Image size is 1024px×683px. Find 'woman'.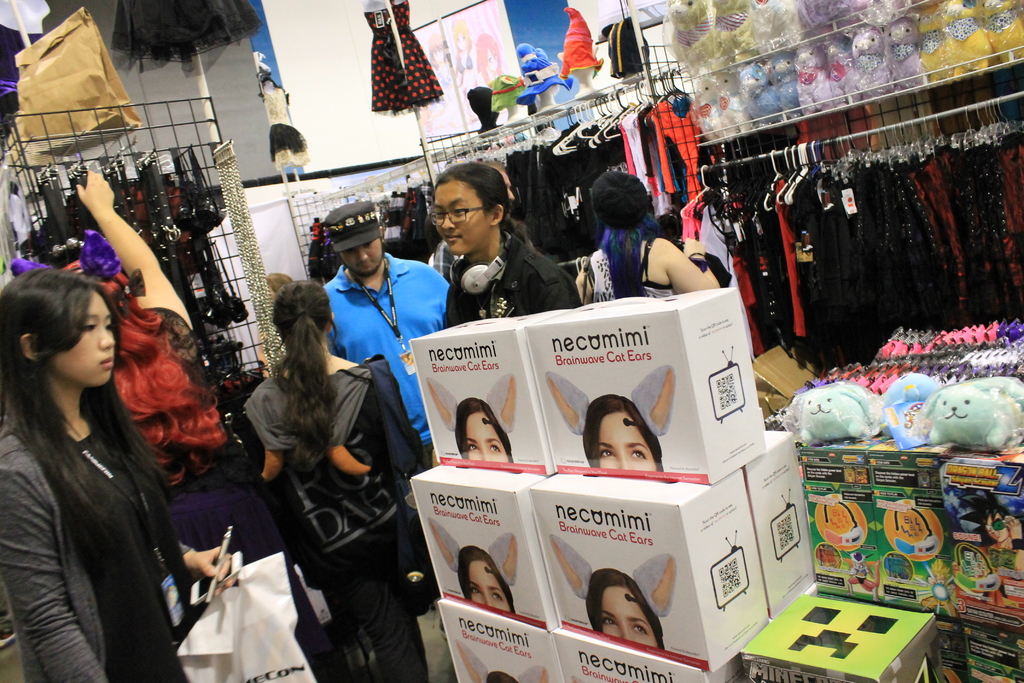
(x1=459, y1=545, x2=515, y2=614).
